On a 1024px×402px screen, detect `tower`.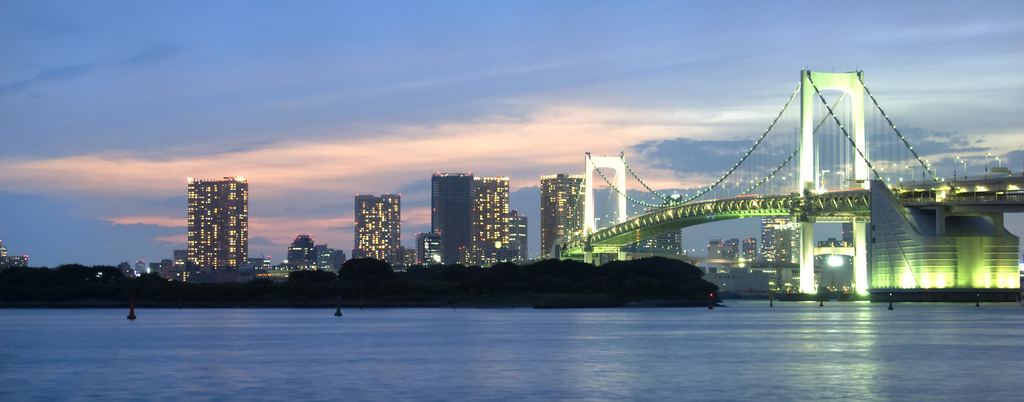
[353, 197, 400, 271].
